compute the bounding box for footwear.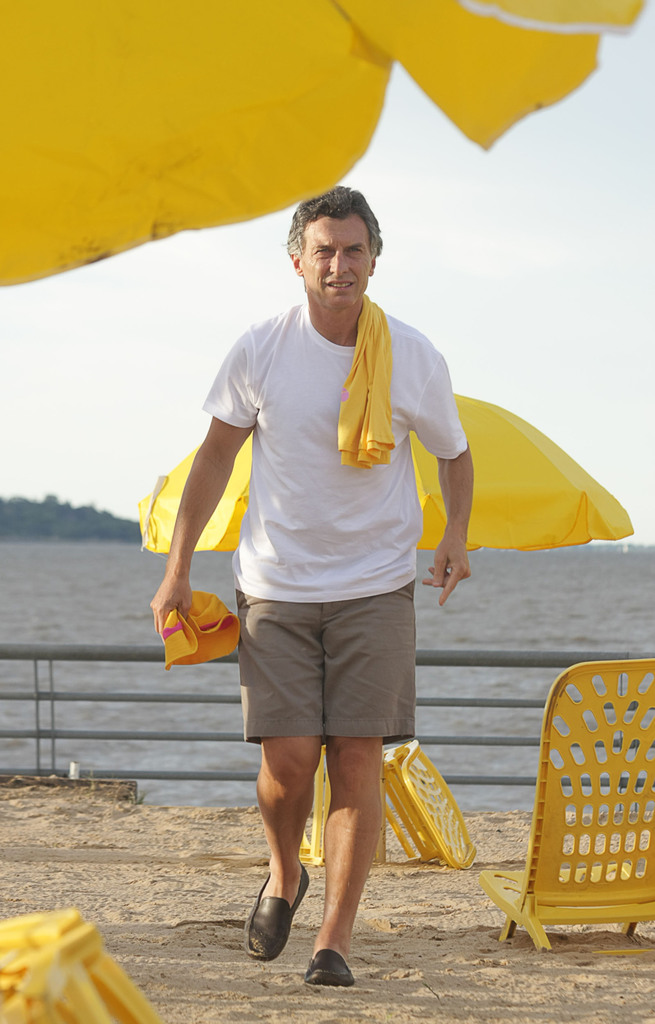
locate(246, 890, 307, 975).
